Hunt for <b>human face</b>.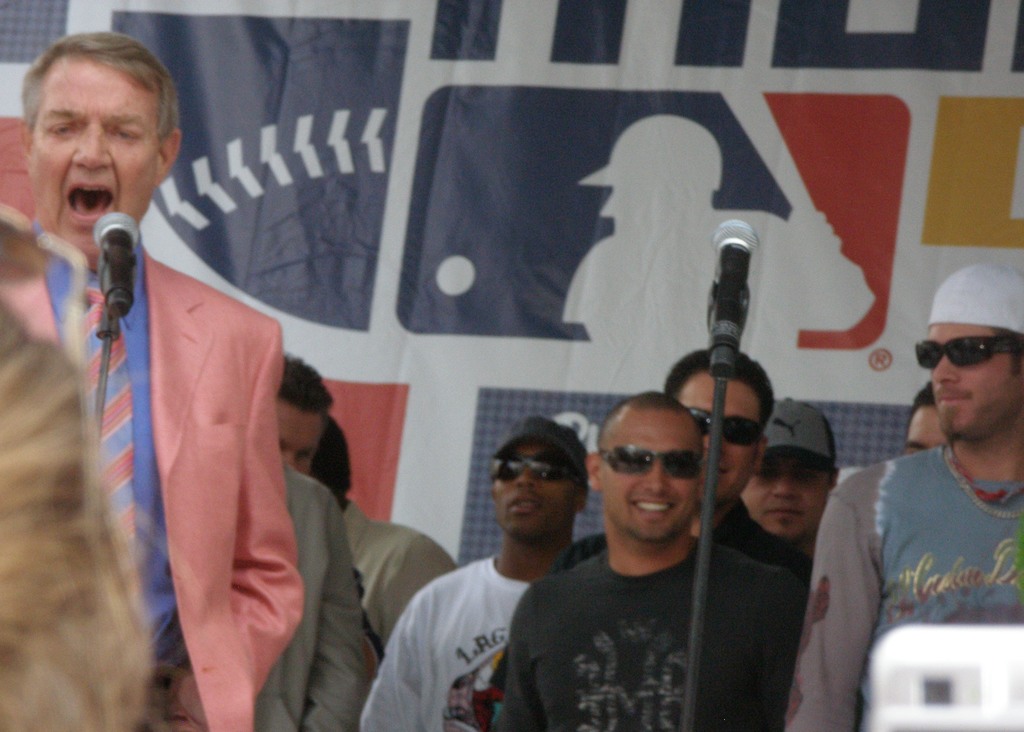
Hunted down at [25,65,163,266].
